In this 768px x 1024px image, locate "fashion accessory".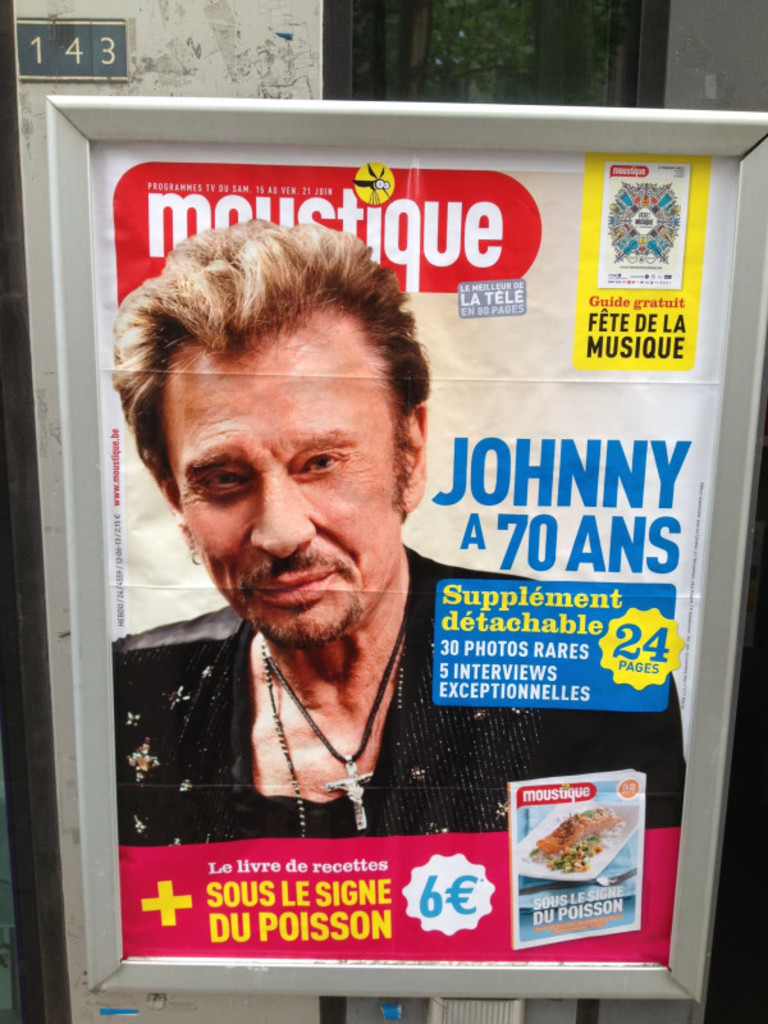
Bounding box: box(270, 648, 346, 836).
